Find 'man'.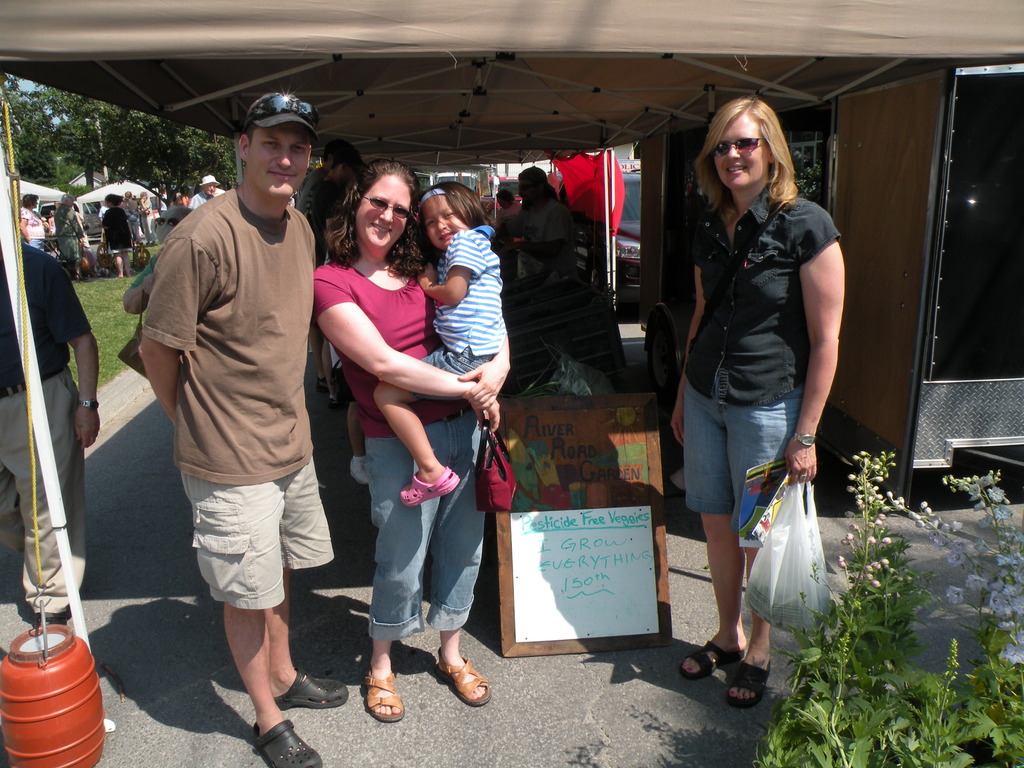
(left=140, top=91, right=346, bottom=767).
